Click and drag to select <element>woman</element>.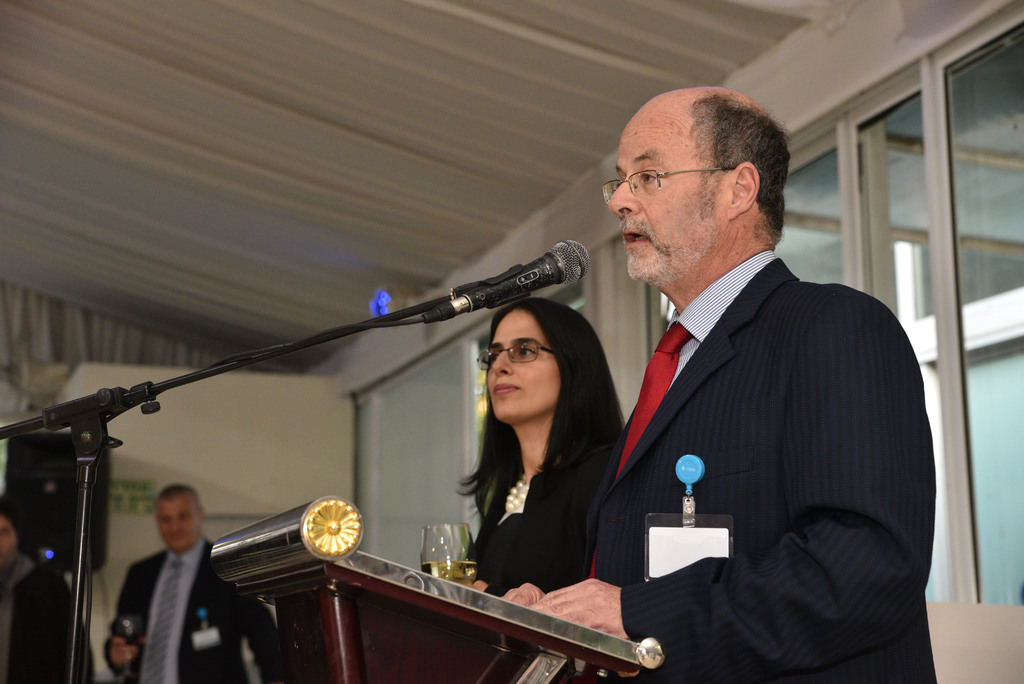
Selection: box(429, 259, 635, 649).
